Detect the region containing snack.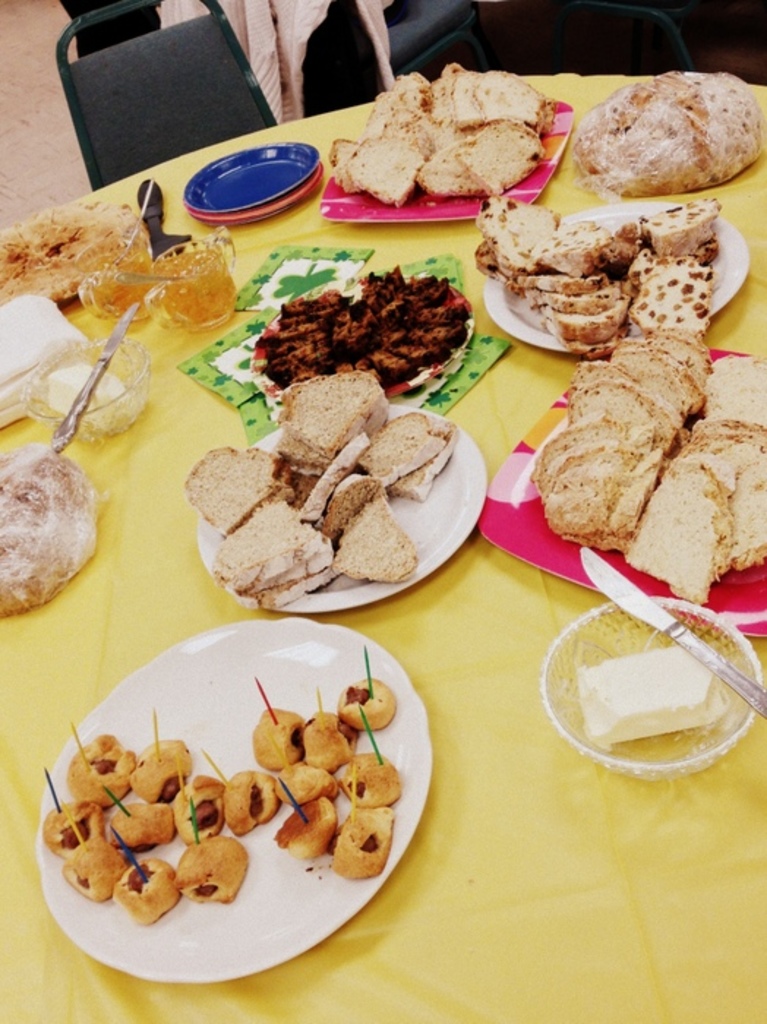
detection(0, 445, 100, 626).
